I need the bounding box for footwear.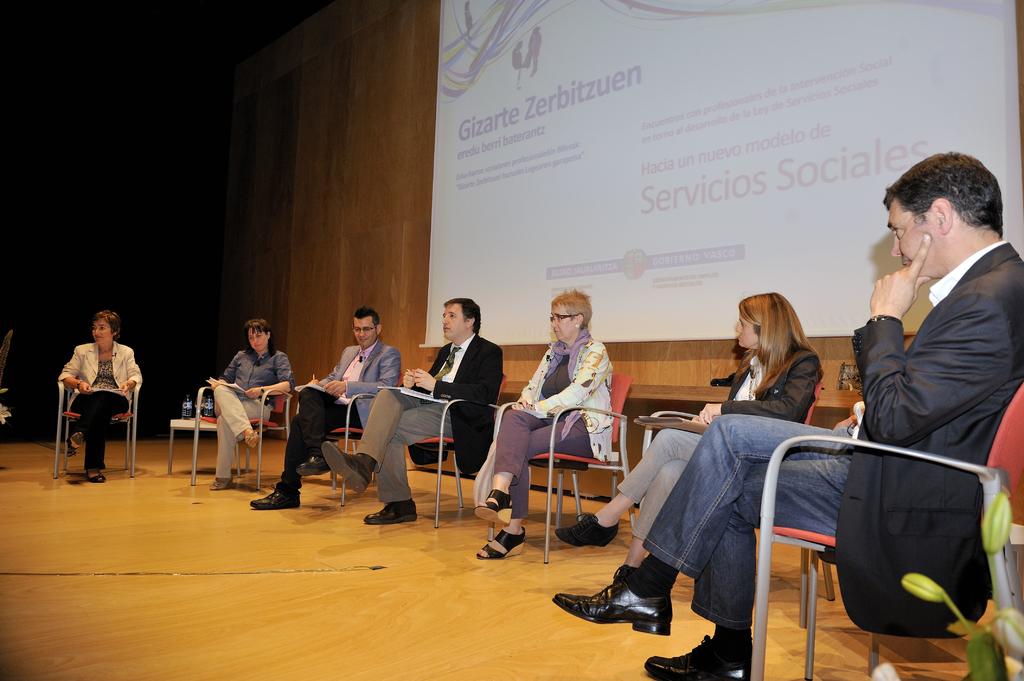
Here it is: x1=72, y1=429, x2=84, y2=445.
